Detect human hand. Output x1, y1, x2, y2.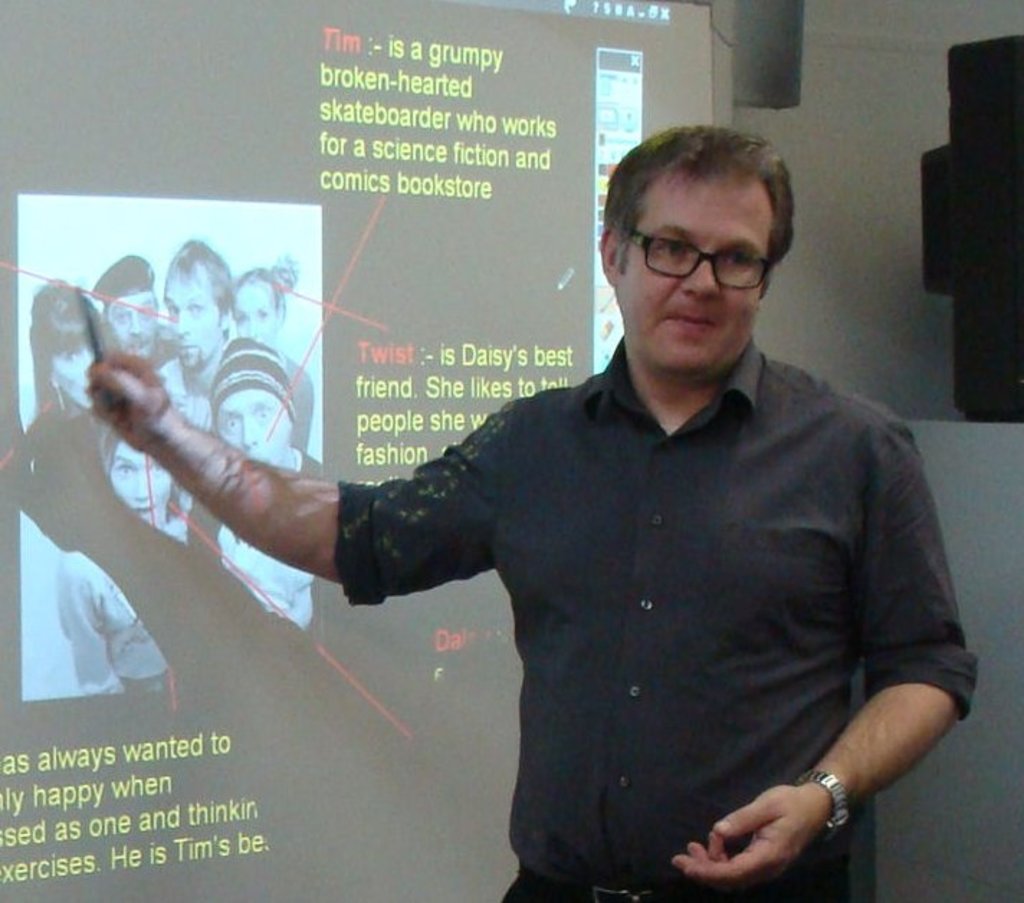
81, 345, 181, 450.
